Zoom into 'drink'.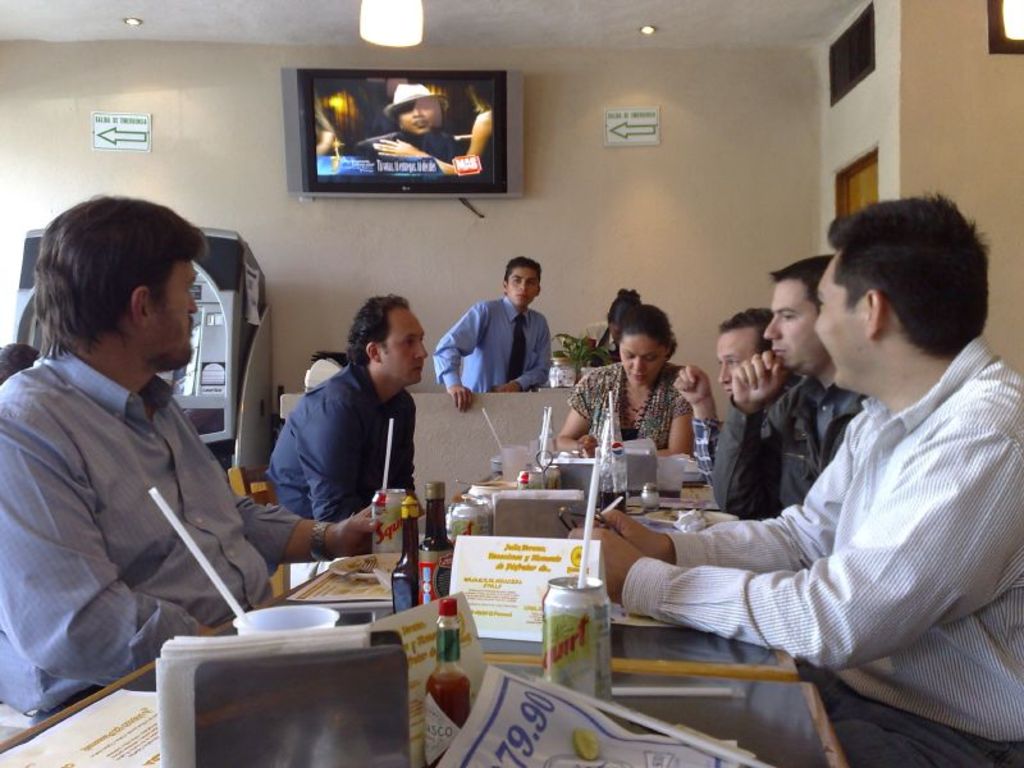
Zoom target: bbox=(657, 488, 684, 498).
